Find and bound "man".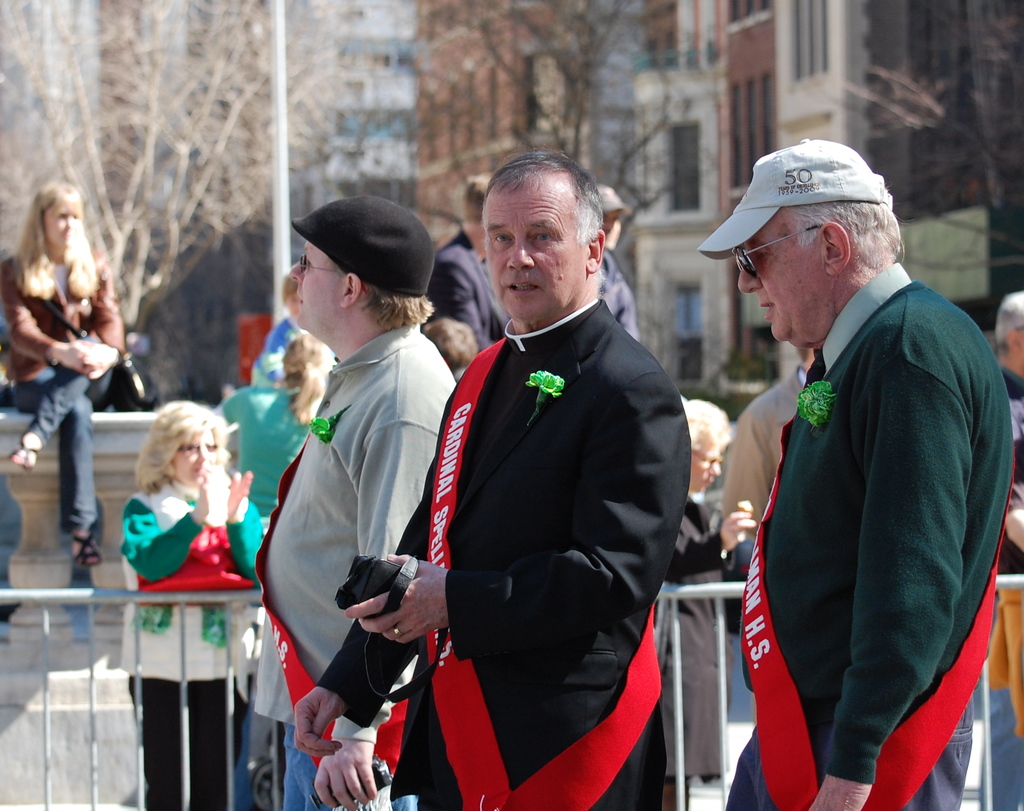
Bound: (left=596, top=185, right=637, bottom=339).
